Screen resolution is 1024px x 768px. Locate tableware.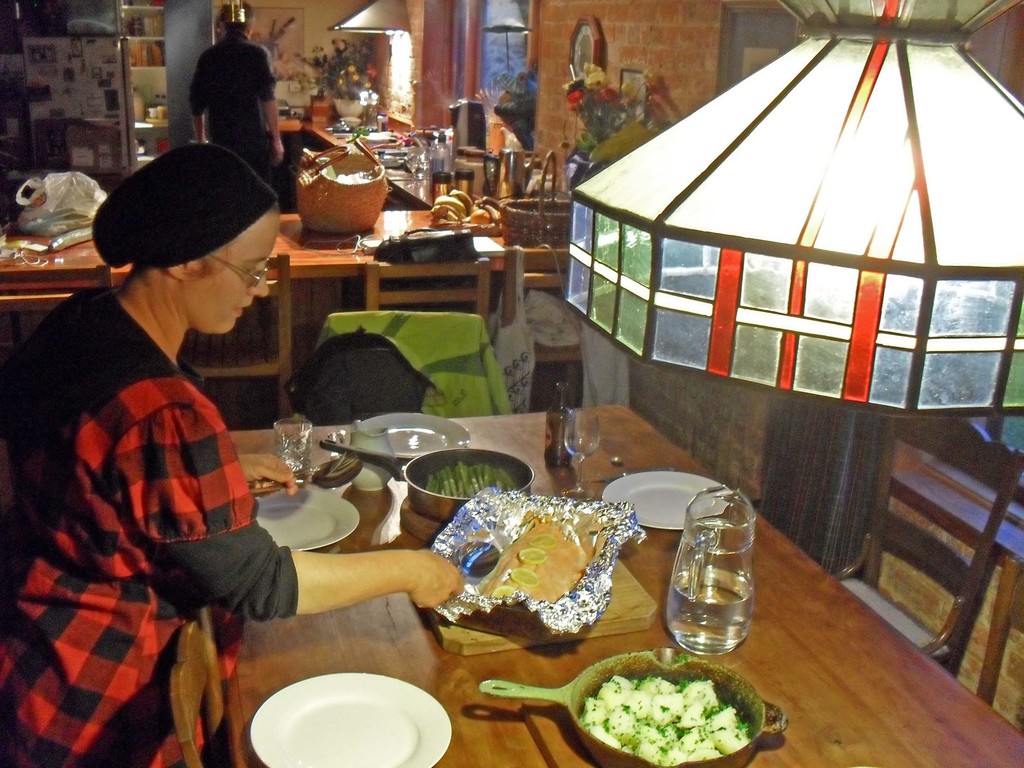
347 413 468 457.
